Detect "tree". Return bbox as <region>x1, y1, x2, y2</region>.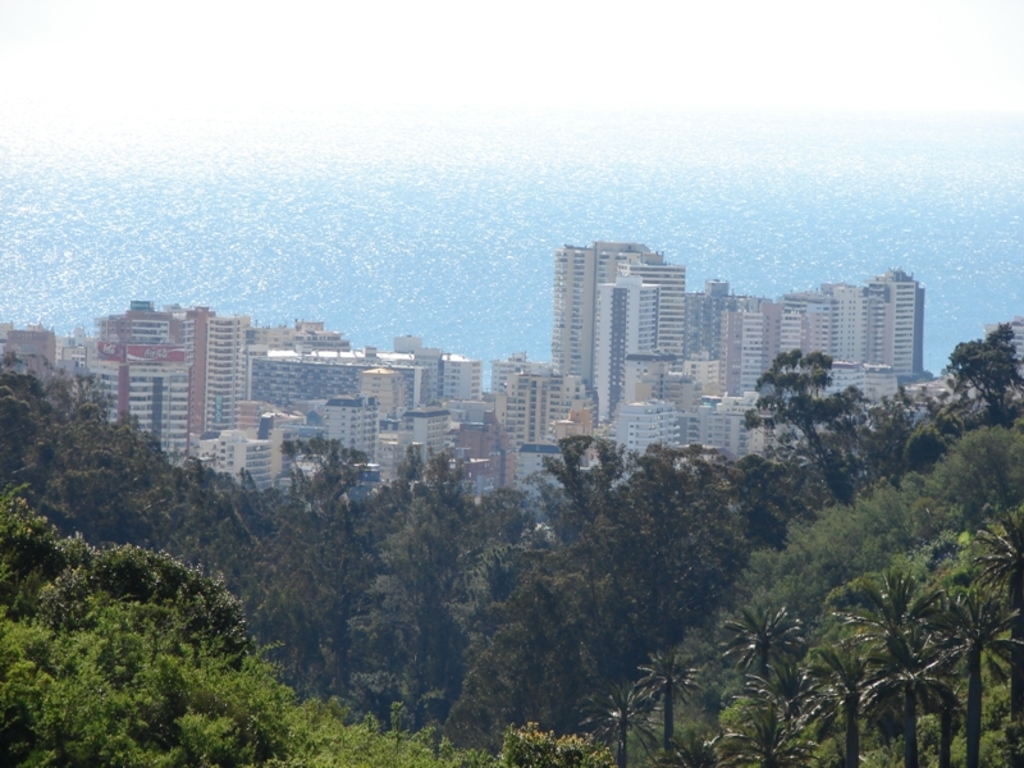
<region>671, 438, 762, 614</region>.
